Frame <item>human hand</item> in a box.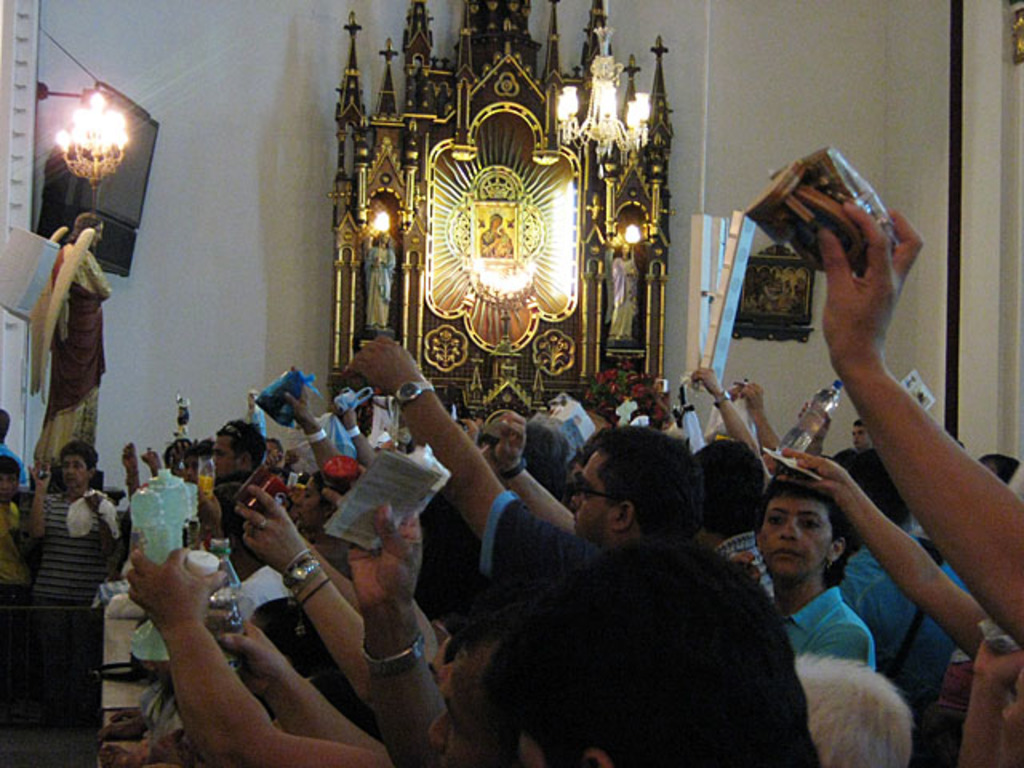
crop(282, 392, 320, 434).
